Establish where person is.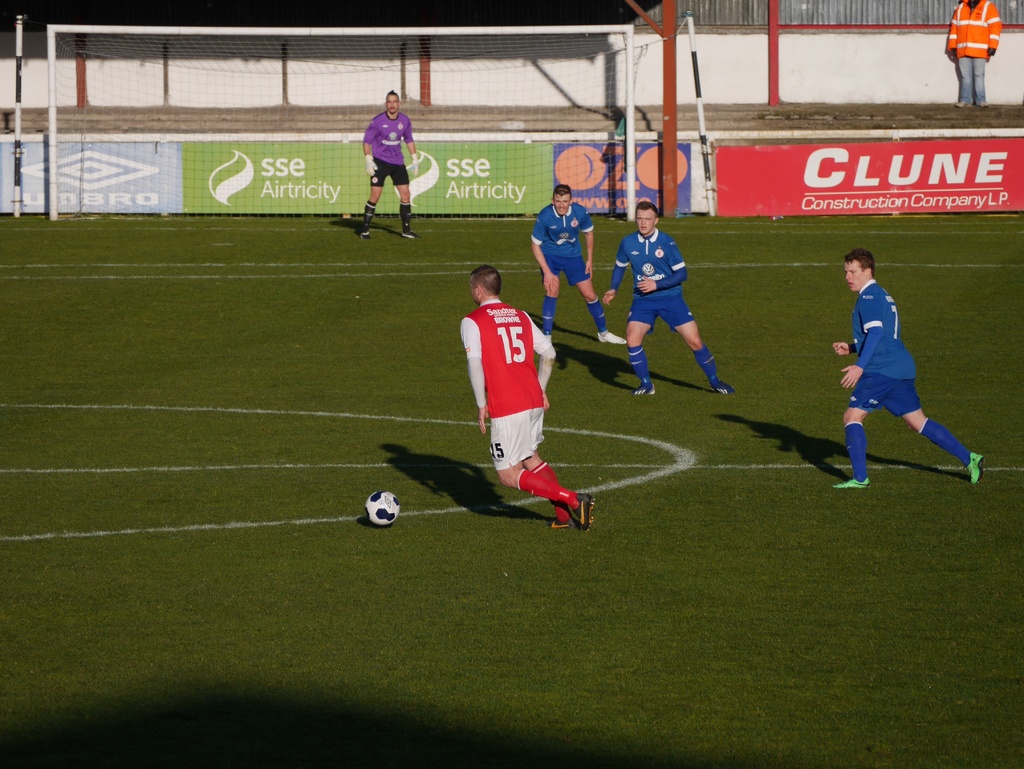
Established at [left=454, top=263, right=596, bottom=534].
